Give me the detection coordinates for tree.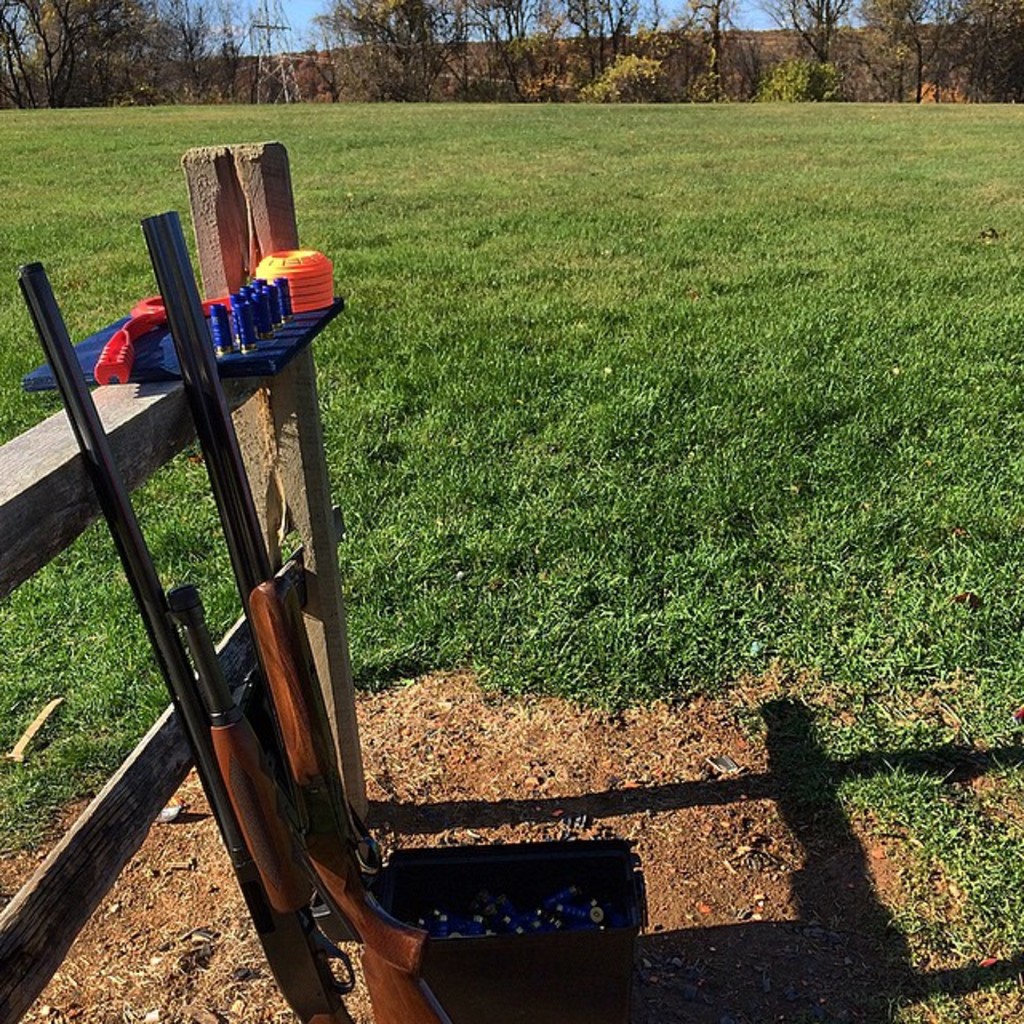
(746,0,843,112).
